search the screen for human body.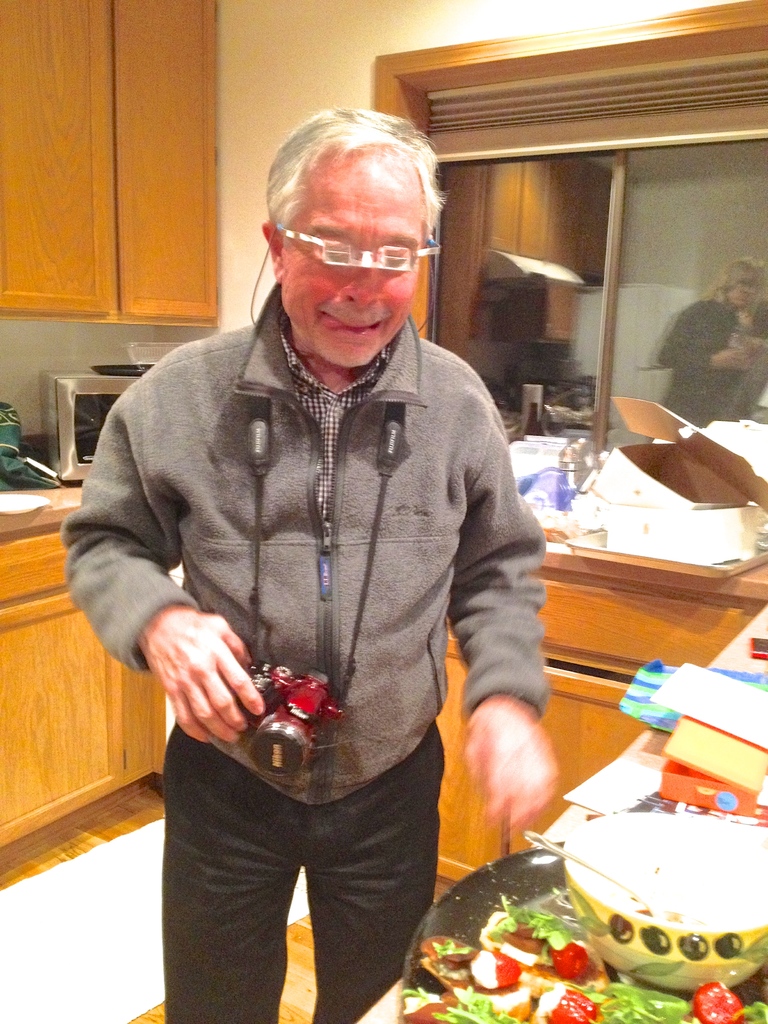
Found at rect(652, 298, 767, 428).
